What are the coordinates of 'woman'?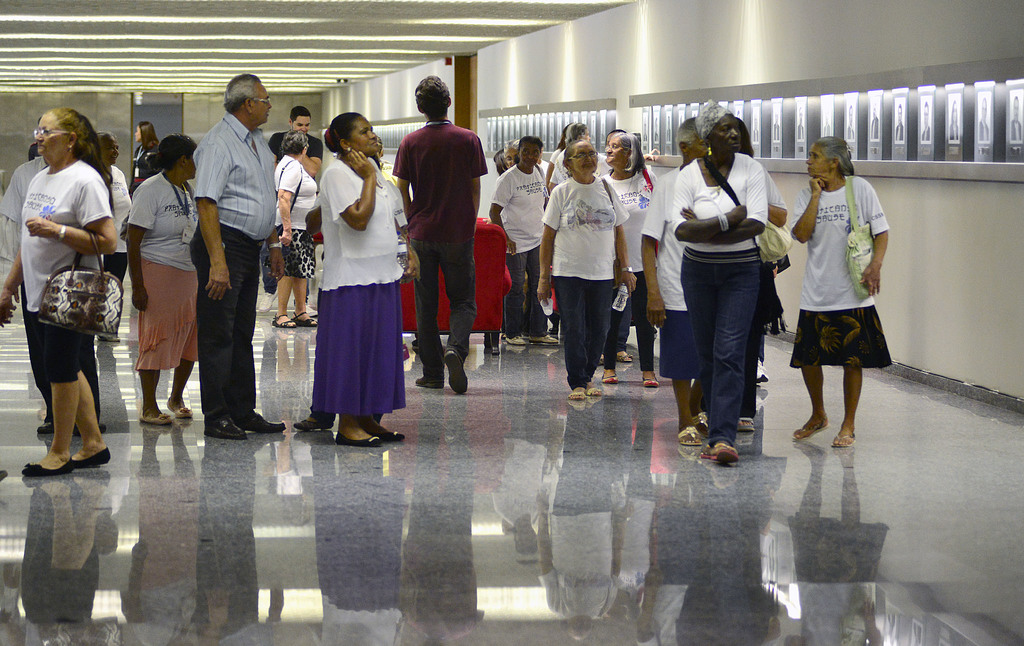
pyautogui.locateOnScreen(639, 115, 715, 452).
